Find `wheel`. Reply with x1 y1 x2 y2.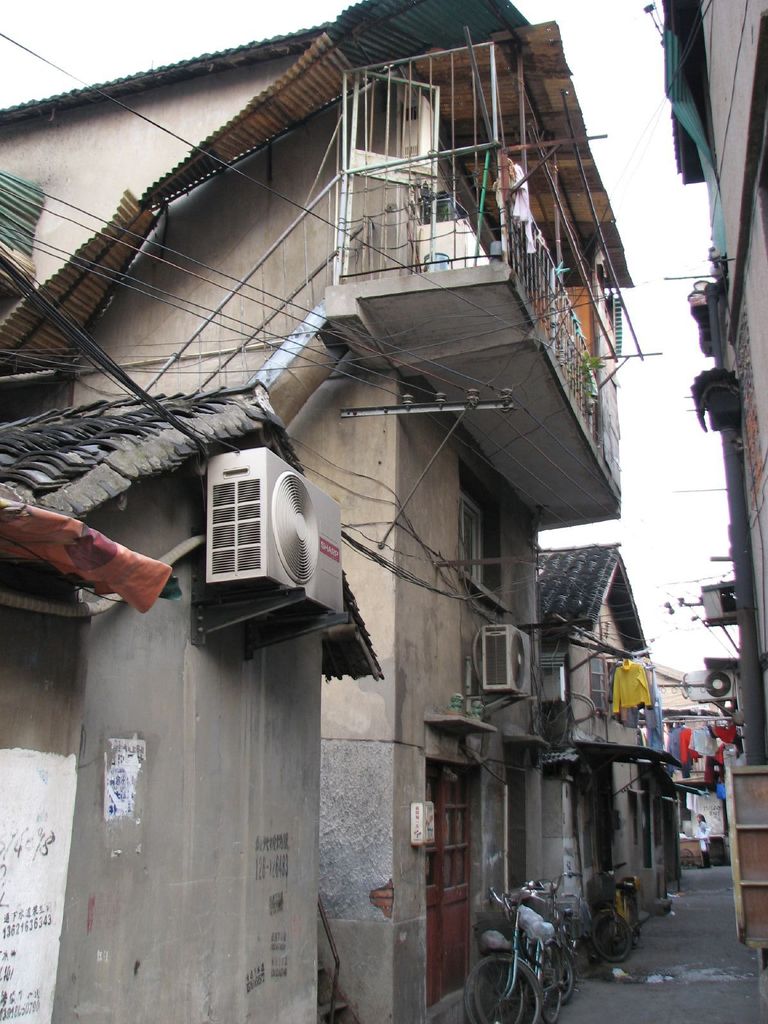
540 951 563 1023.
